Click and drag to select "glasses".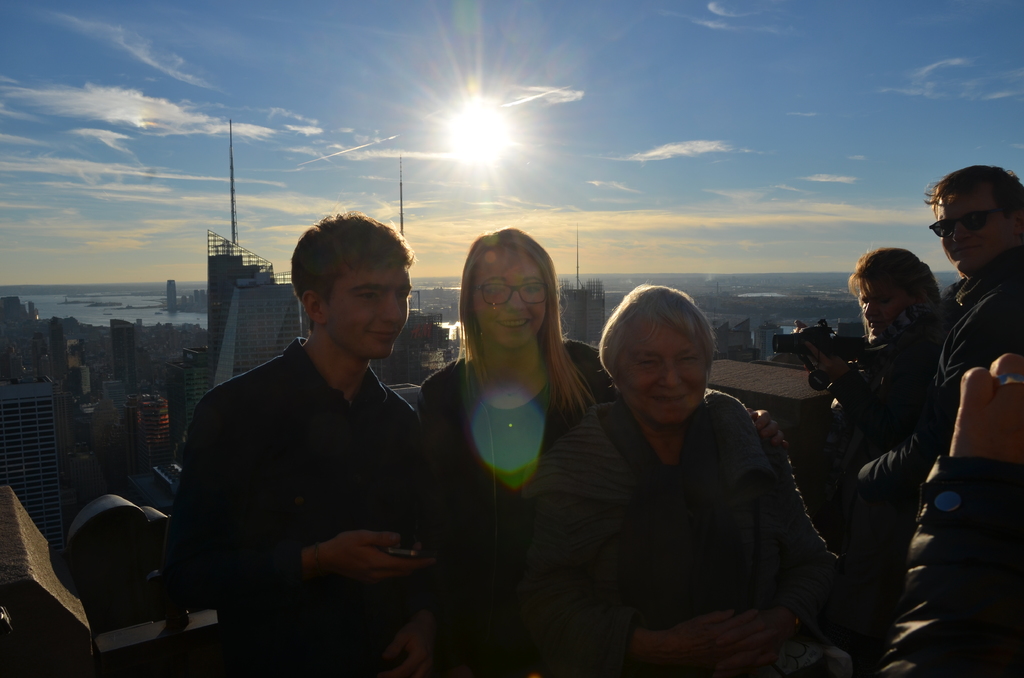
Selection: select_region(474, 277, 547, 306).
